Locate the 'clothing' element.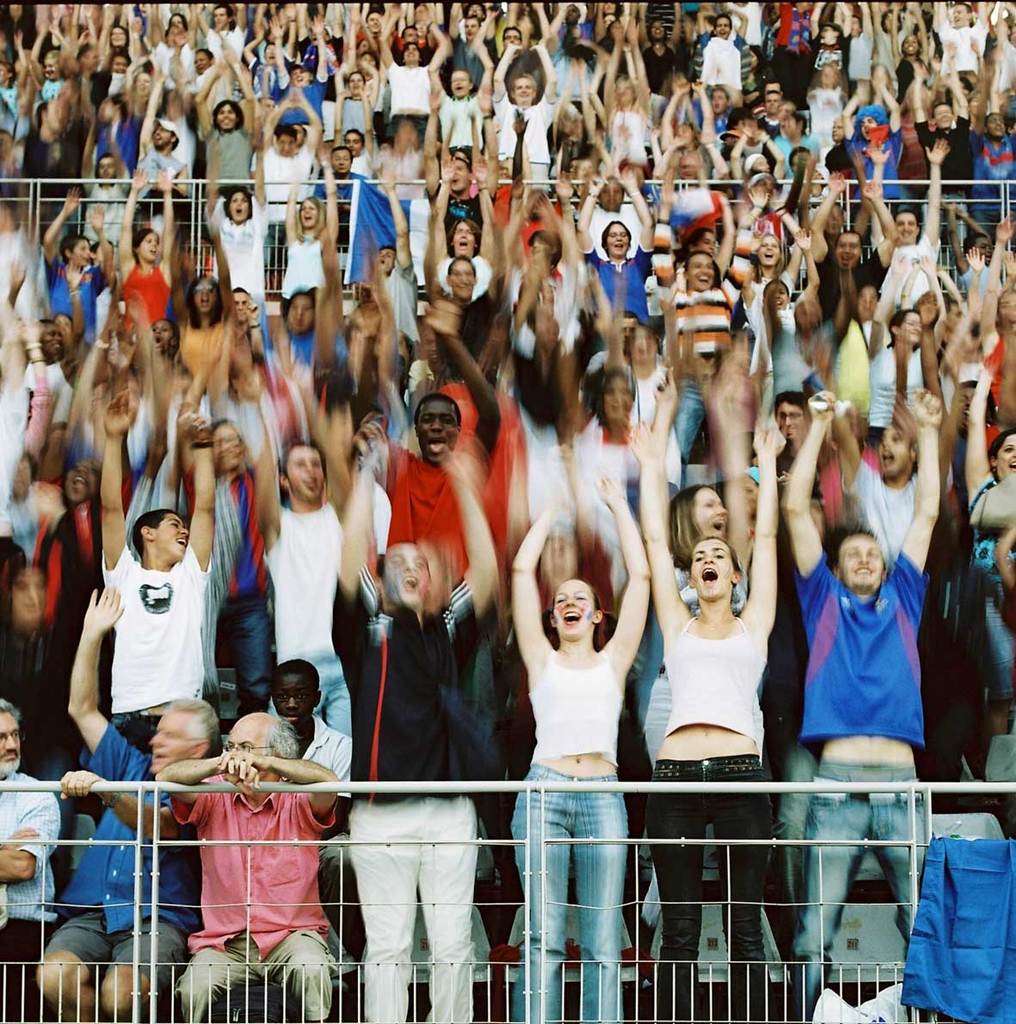
Element bbox: bbox=[0, 769, 58, 992].
